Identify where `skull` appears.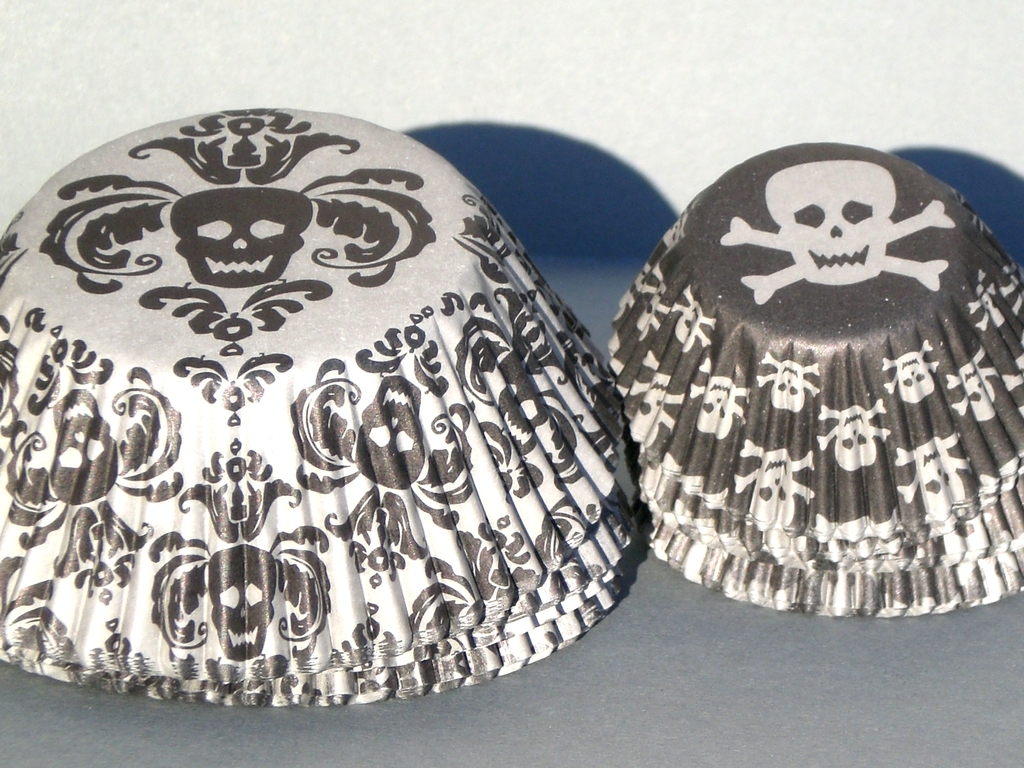
Appears at 359/377/428/488.
